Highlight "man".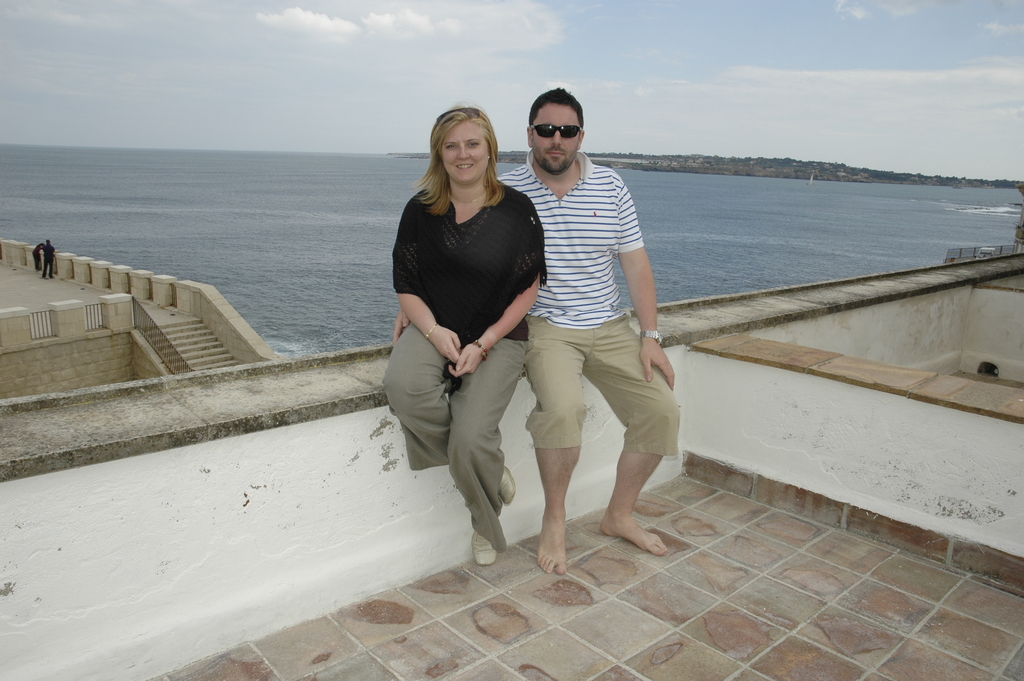
Highlighted region: Rect(37, 234, 62, 286).
